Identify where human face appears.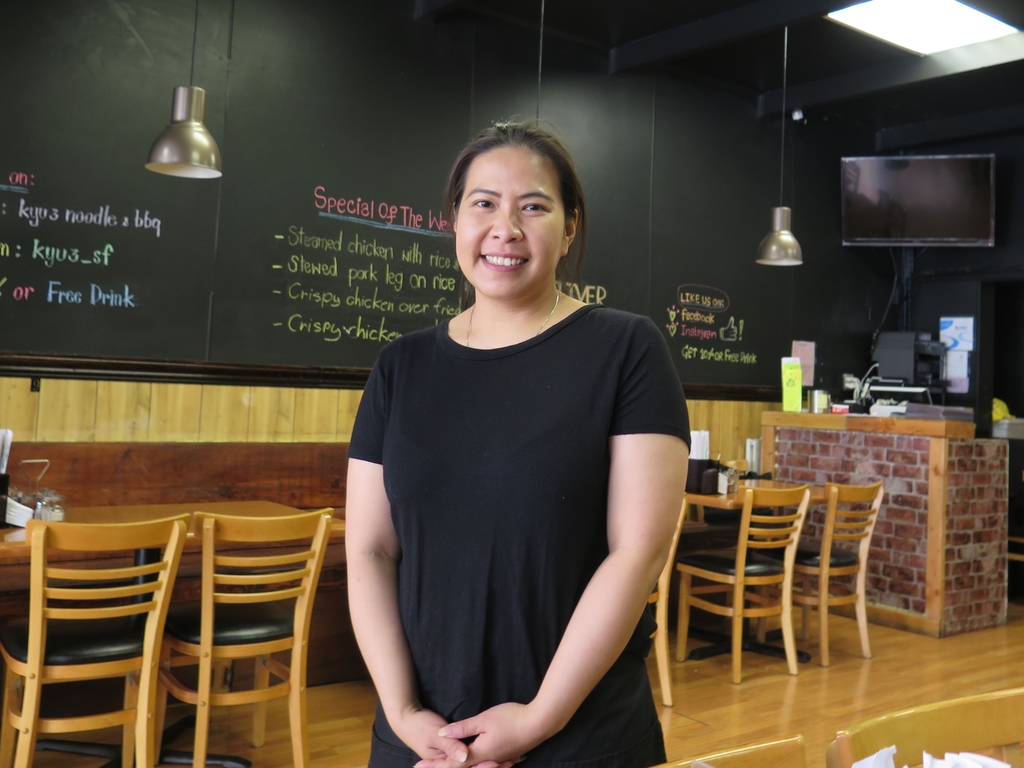
Appears at (left=456, top=145, right=561, bottom=297).
